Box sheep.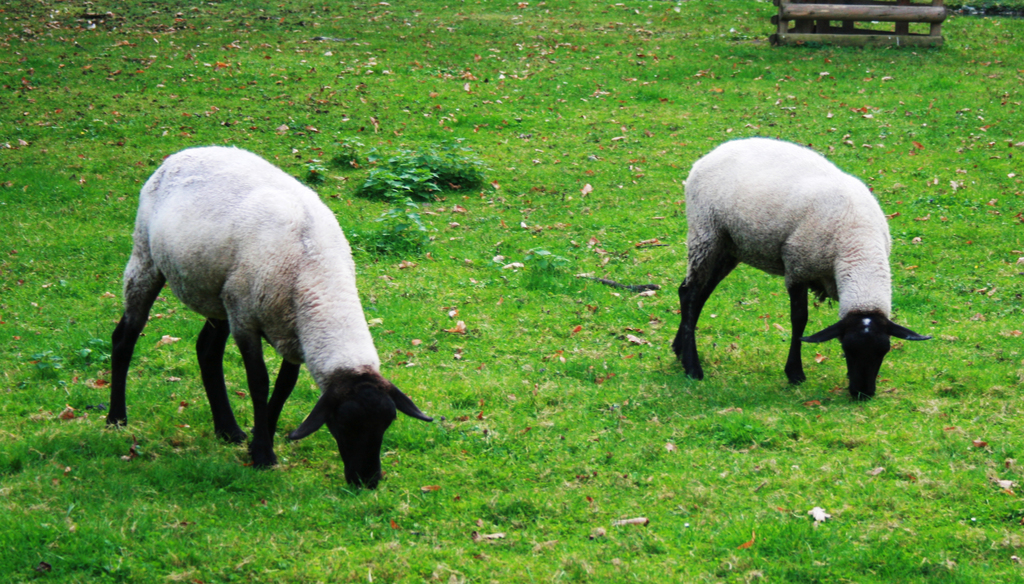
x1=671, y1=136, x2=935, y2=403.
